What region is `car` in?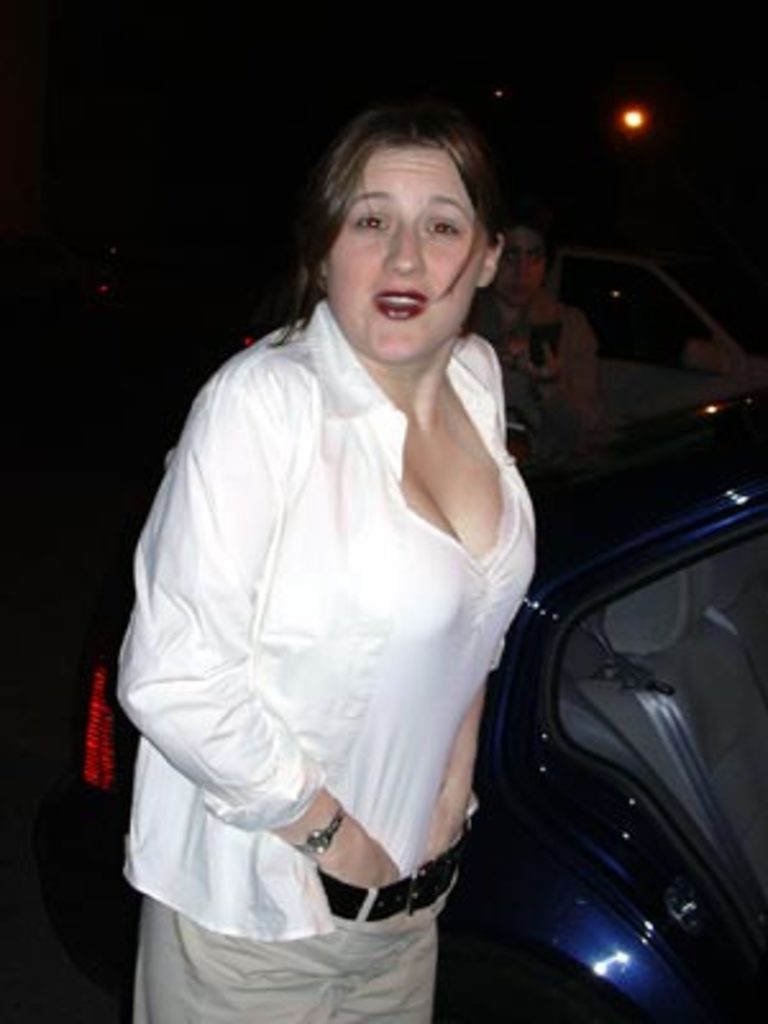
{"left": 74, "top": 389, "right": 765, "bottom": 1021}.
